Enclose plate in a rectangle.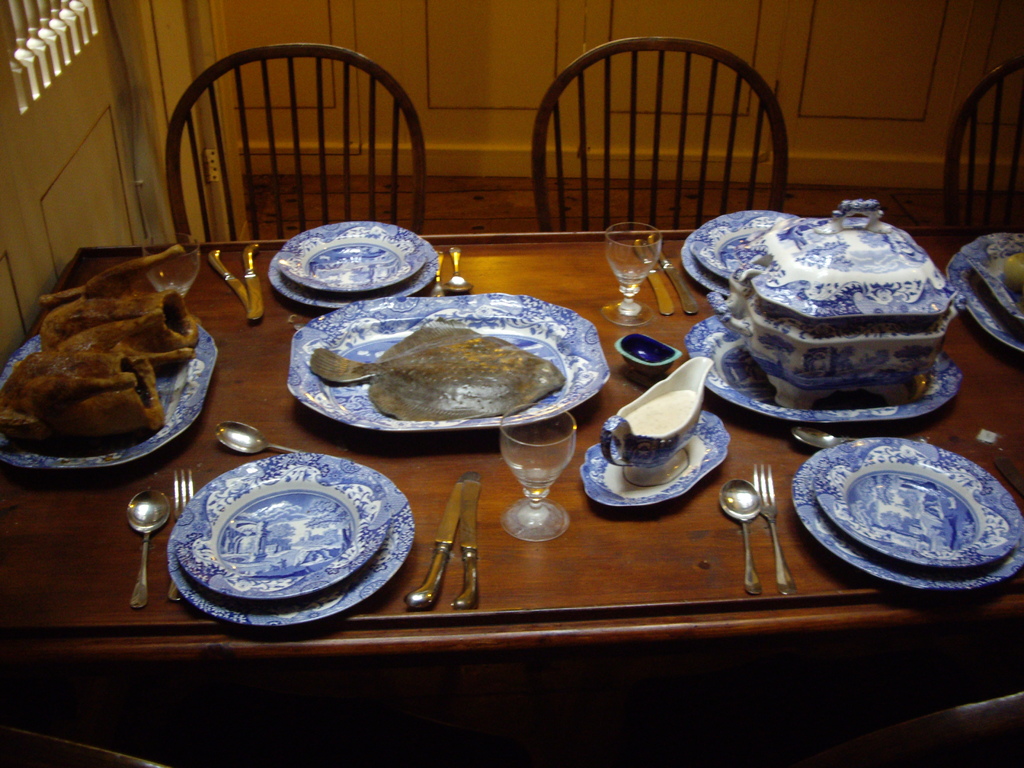
(x1=680, y1=236, x2=739, y2=298).
